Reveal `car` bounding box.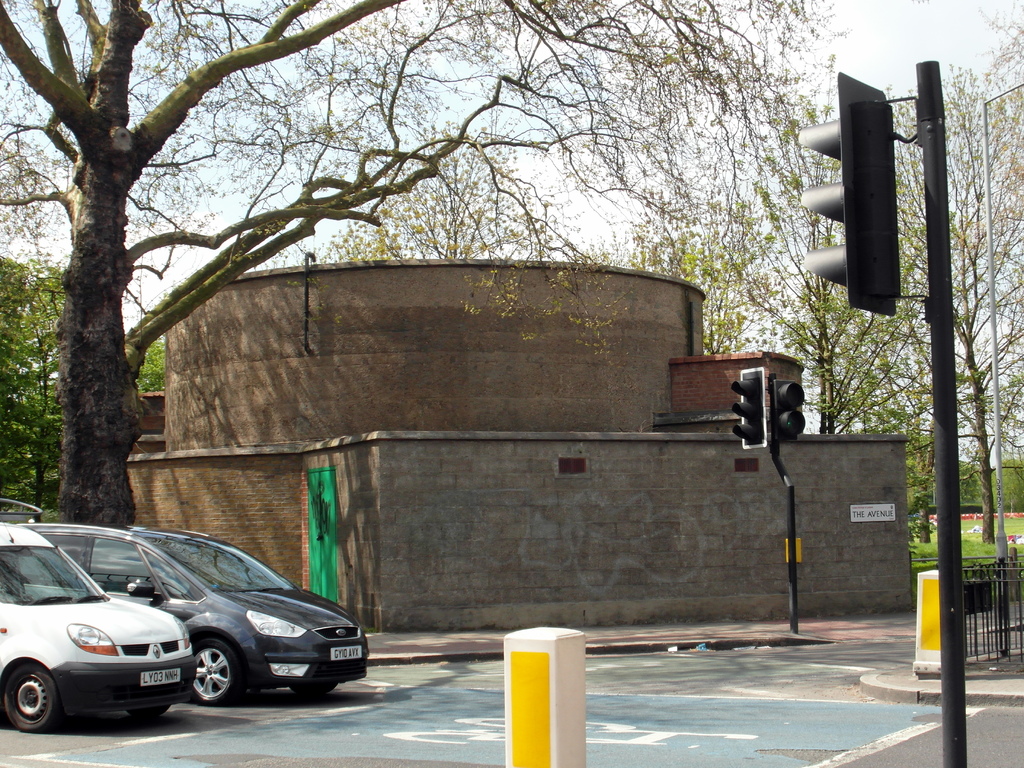
Revealed: [1,516,372,708].
